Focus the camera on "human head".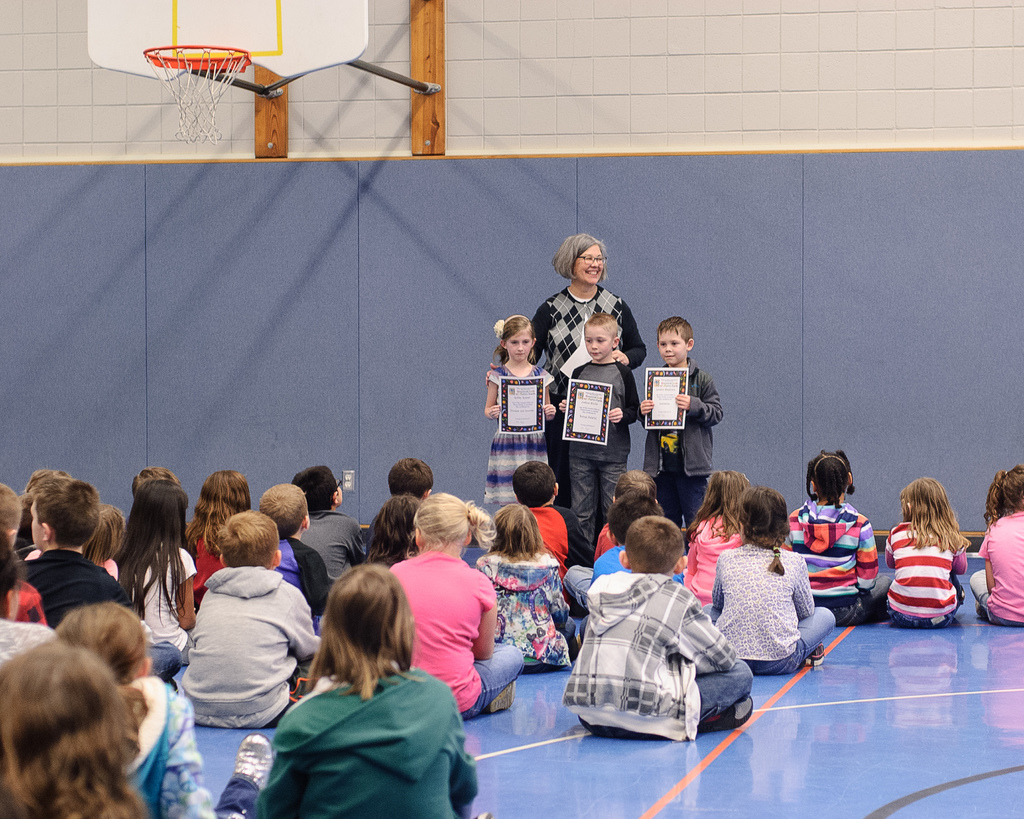
Focus region: box=[256, 484, 309, 528].
